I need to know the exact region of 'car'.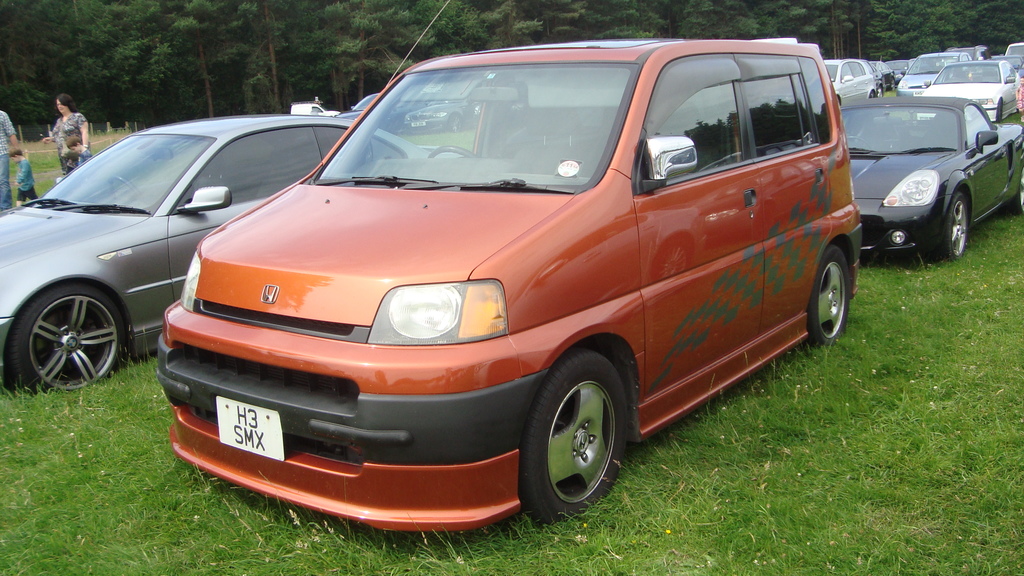
Region: [x1=0, y1=115, x2=465, y2=404].
